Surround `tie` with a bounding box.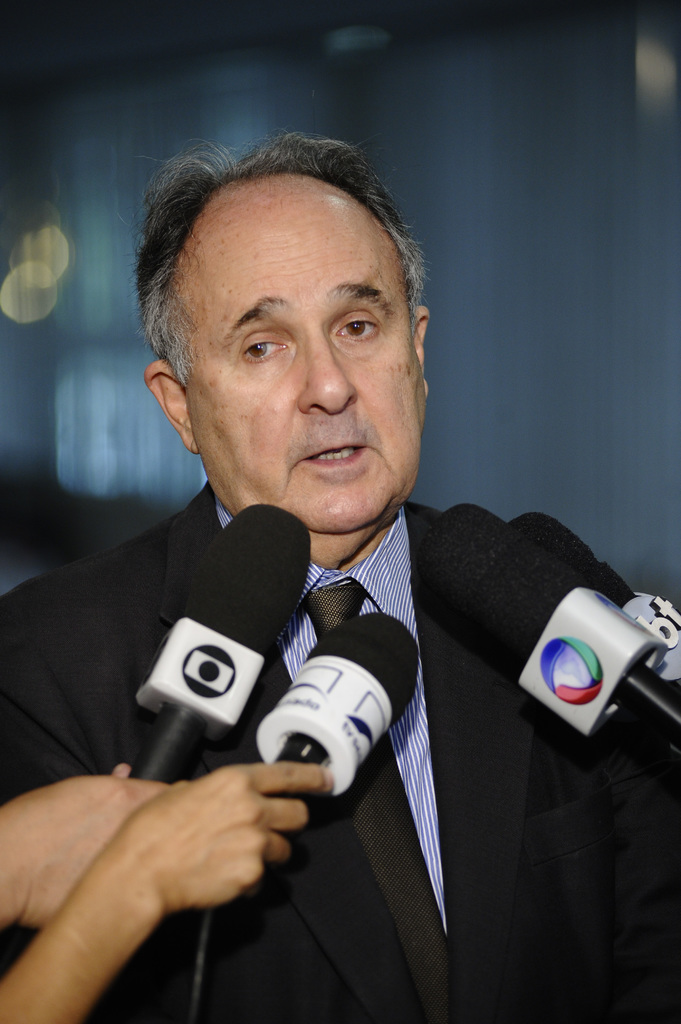
crop(302, 580, 454, 1000).
